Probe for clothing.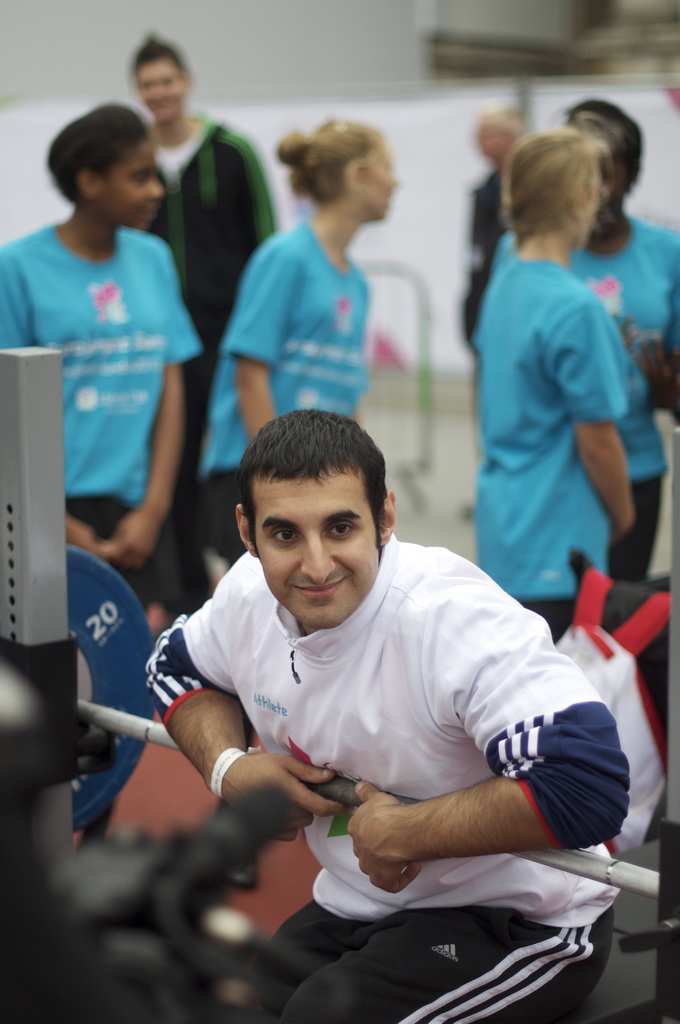
Probe result: BBox(472, 255, 629, 636).
